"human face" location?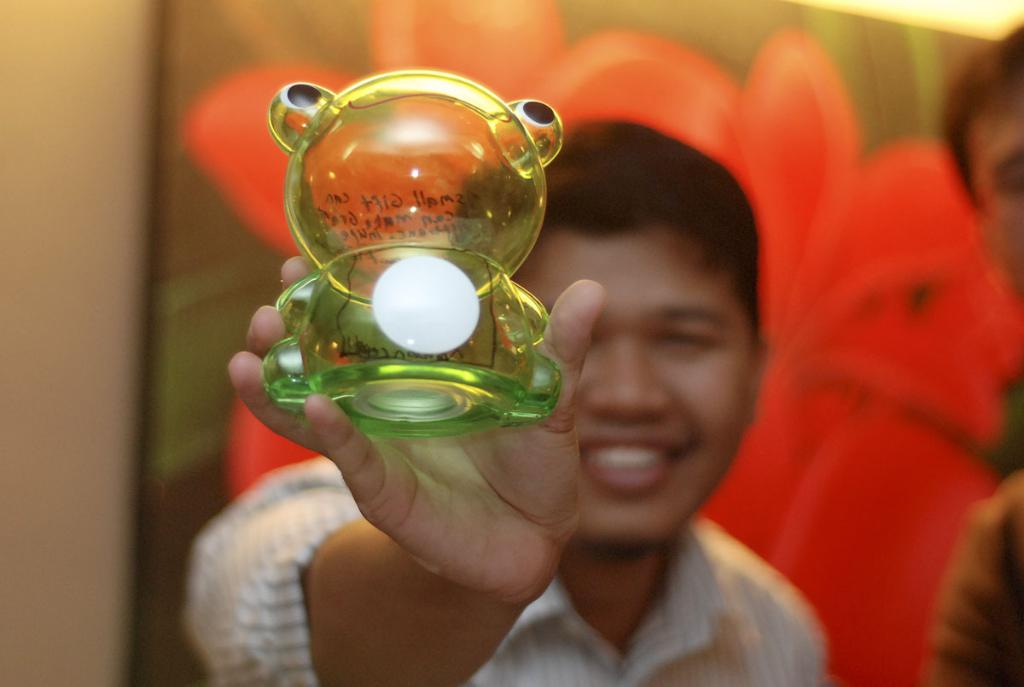
select_region(961, 93, 1023, 305)
